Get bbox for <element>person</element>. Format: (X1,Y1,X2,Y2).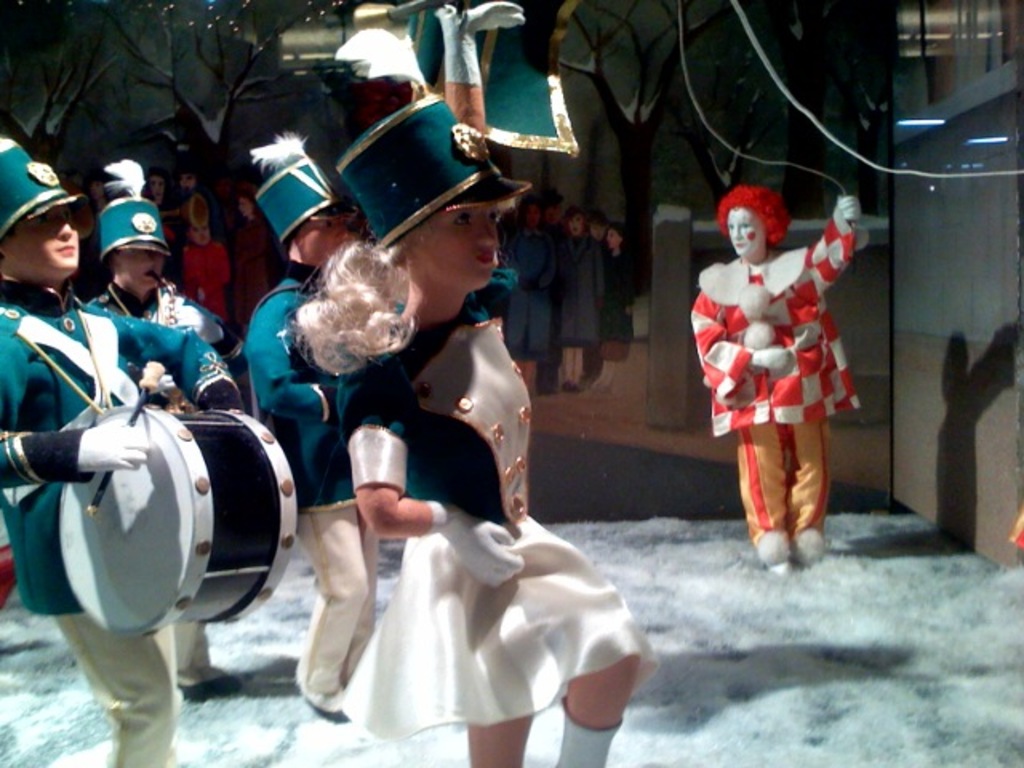
(494,197,557,400).
